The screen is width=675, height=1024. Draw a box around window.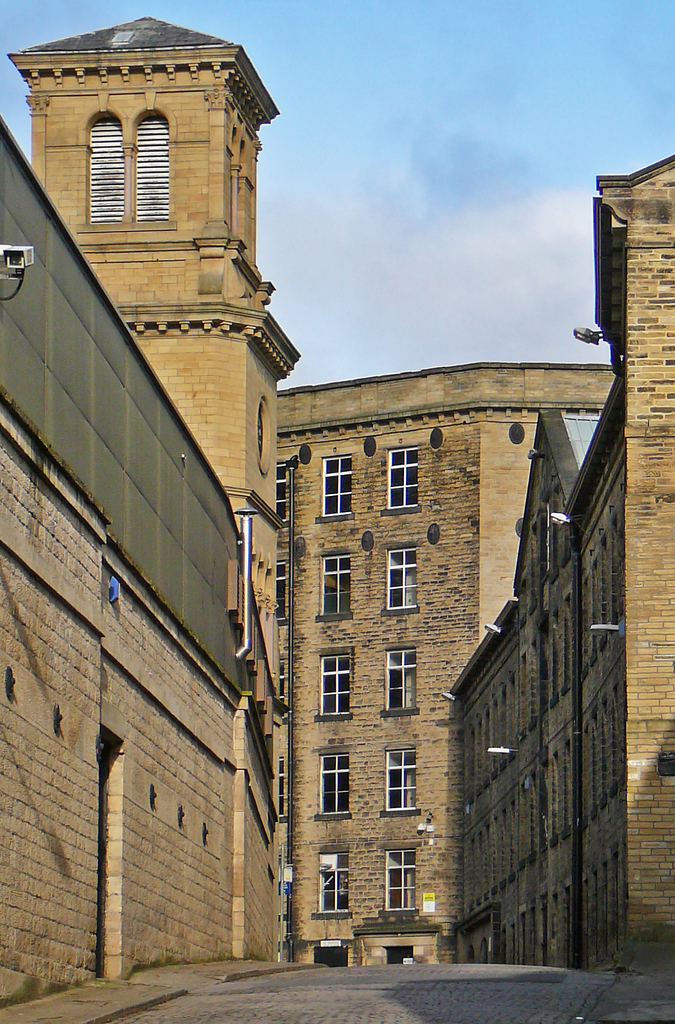
pyautogui.locateOnScreen(315, 646, 357, 723).
